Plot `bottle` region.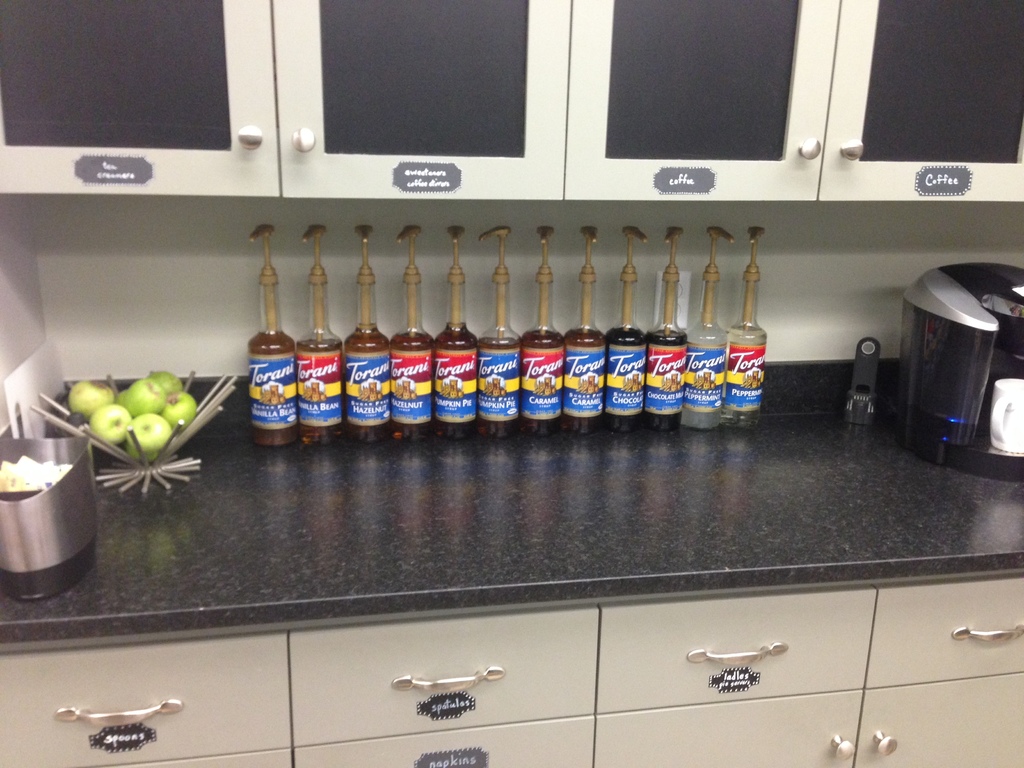
Plotted at [342, 224, 392, 440].
